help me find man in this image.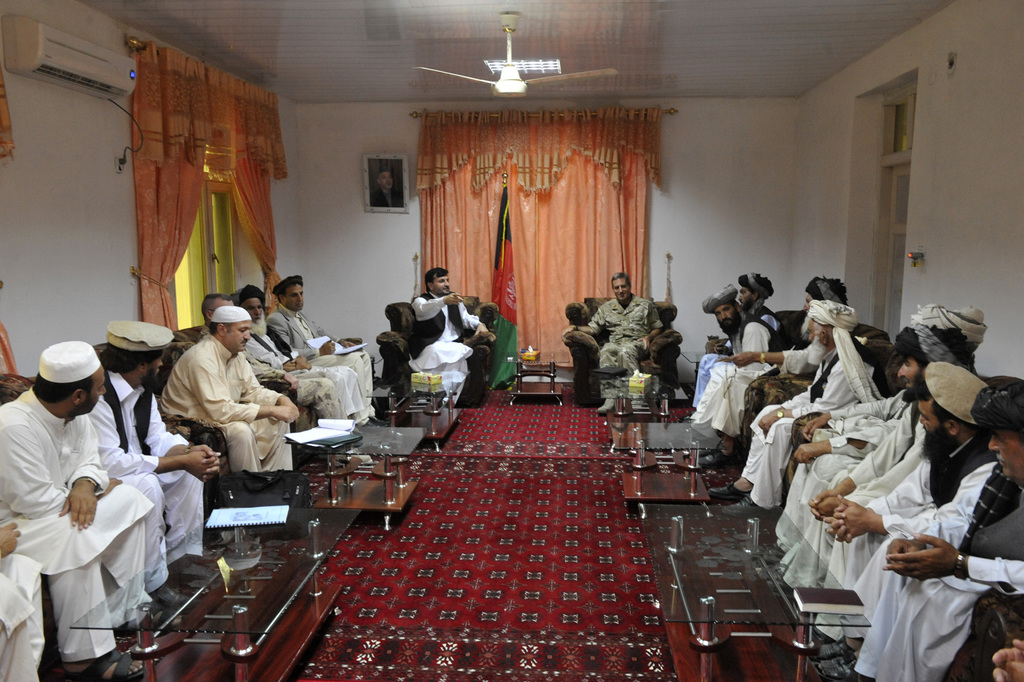
Found it: detection(708, 301, 854, 510).
